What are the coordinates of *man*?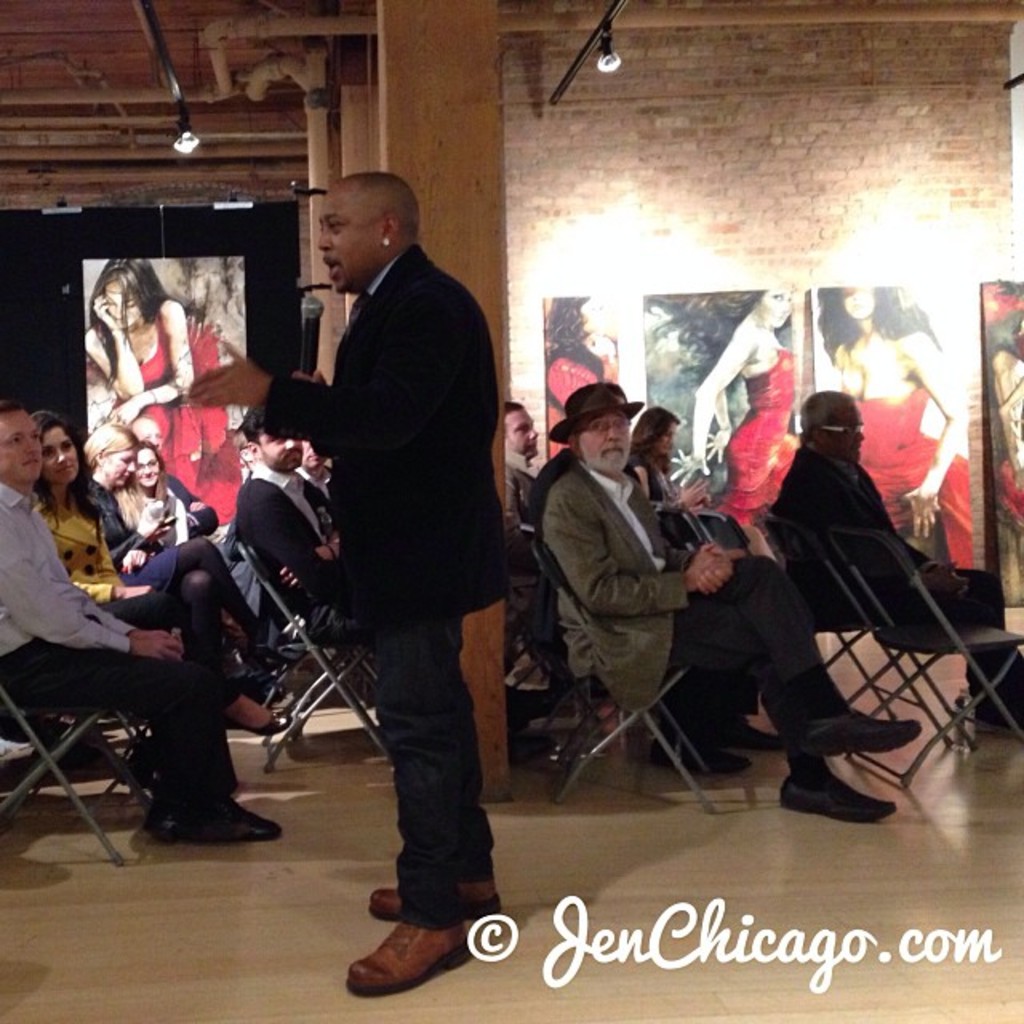
{"x1": 504, "y1": 400, "x2": 544, "y2": 526}.
